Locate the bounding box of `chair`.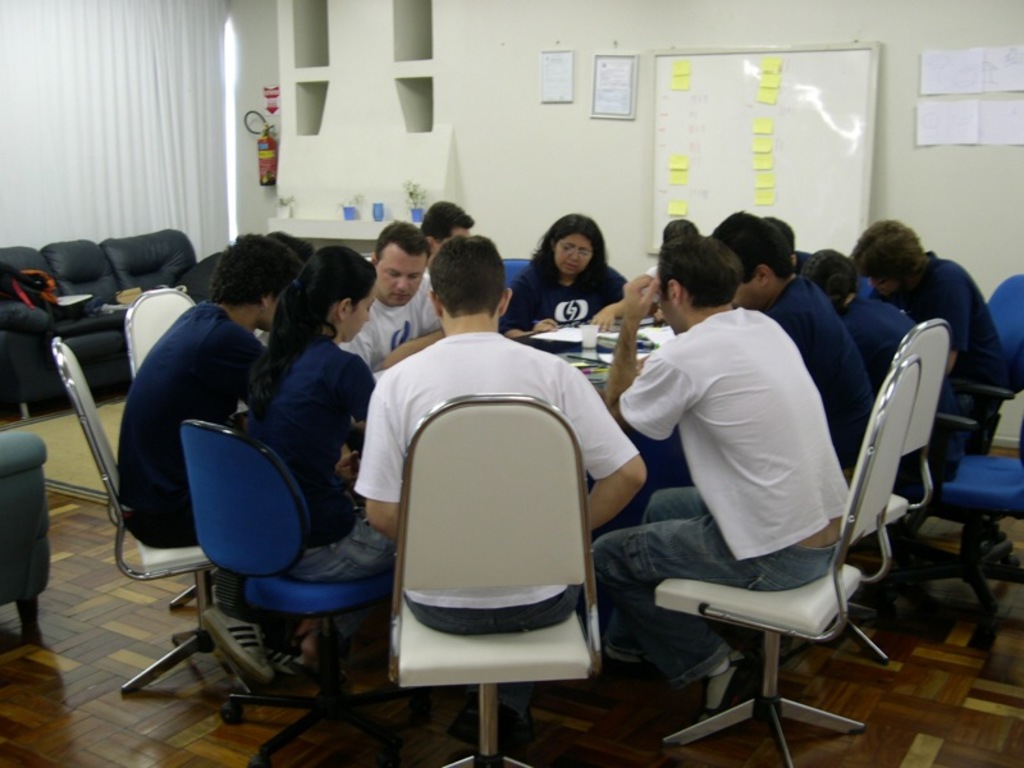
Bounding box: {"x1": 657, "y1": 352, "x2": 920, "y2": 767}.
